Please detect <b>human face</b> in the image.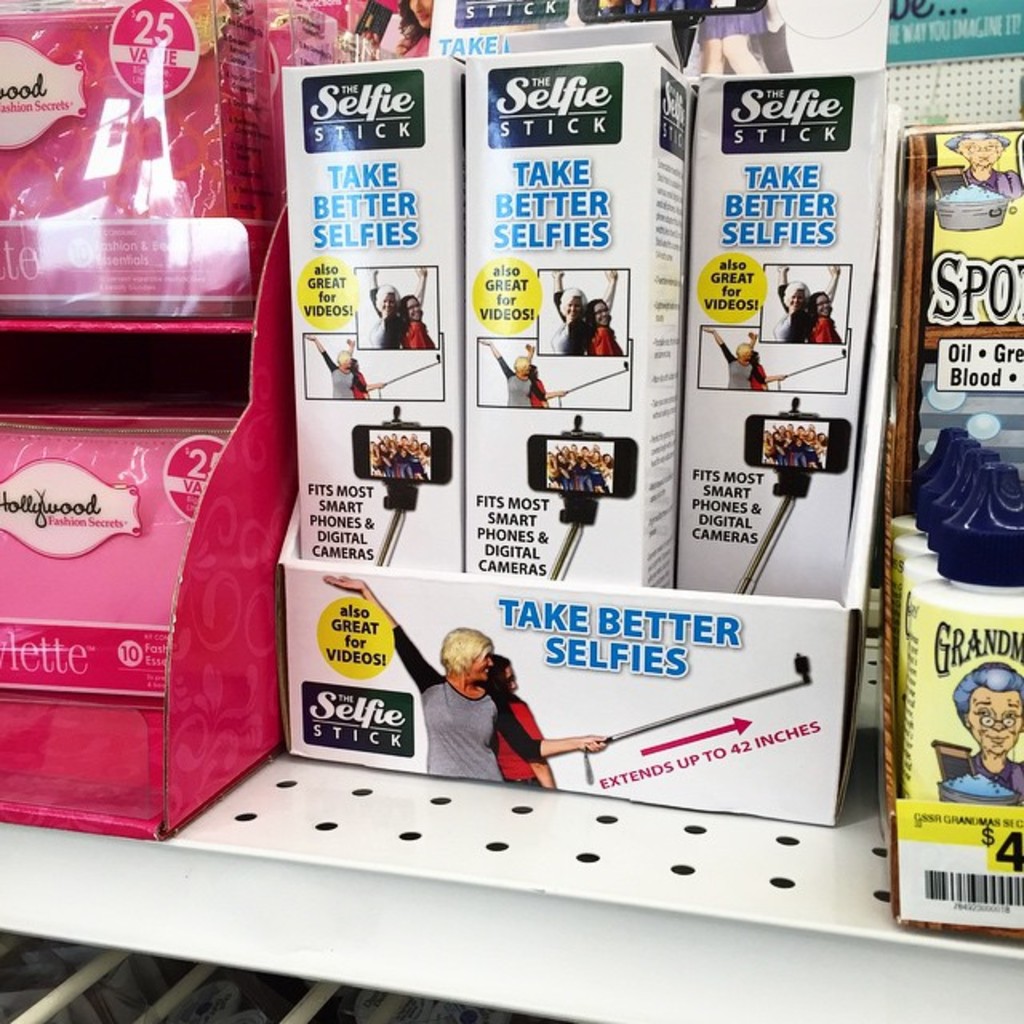
(left=520, top=358, right=530, bottom=378).
